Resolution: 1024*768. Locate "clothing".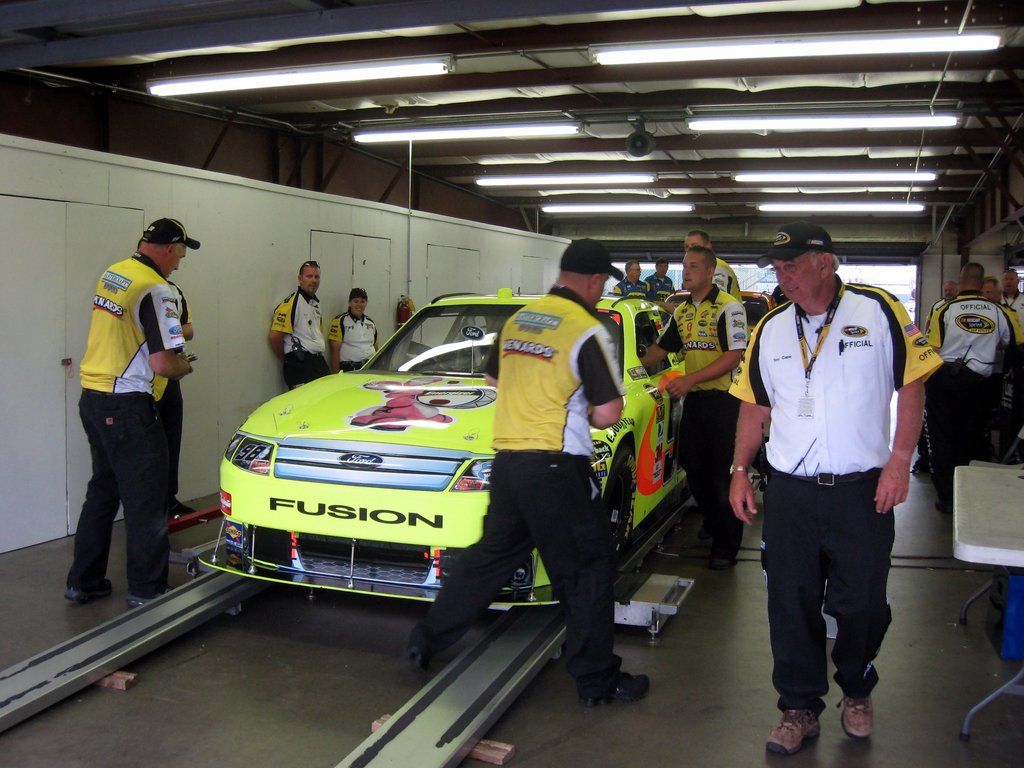
region(644, 269, 675, 311).
